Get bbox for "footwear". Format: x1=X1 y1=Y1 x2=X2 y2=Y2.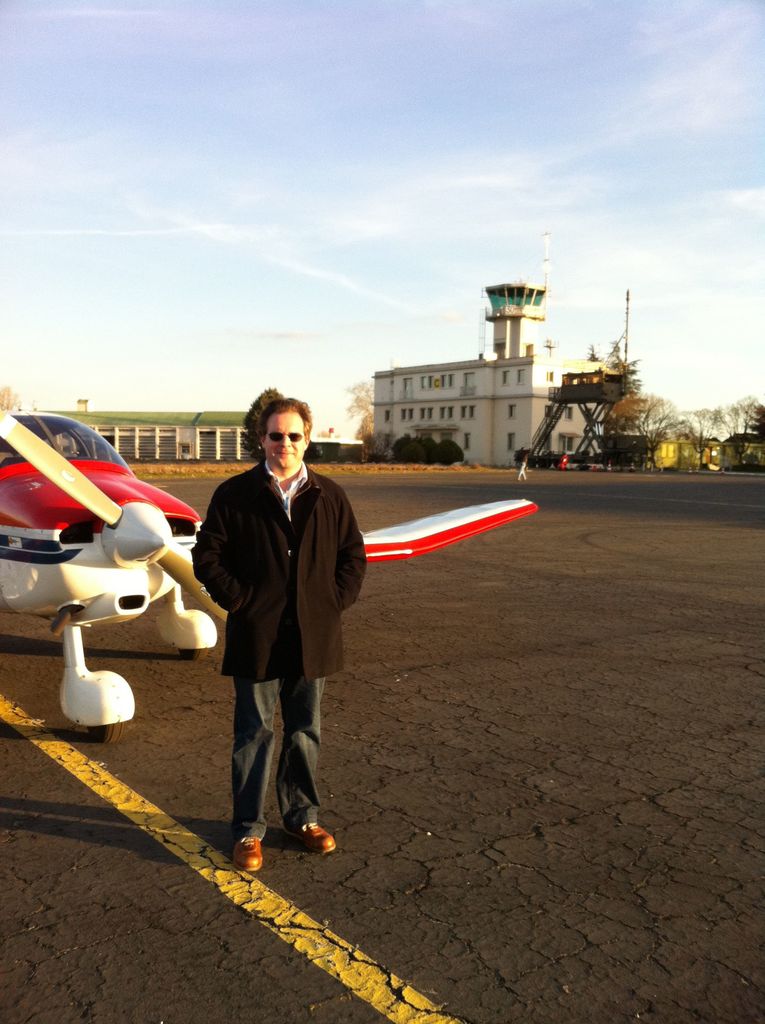
x1=289 y1=820 x2=335 y2=849.
